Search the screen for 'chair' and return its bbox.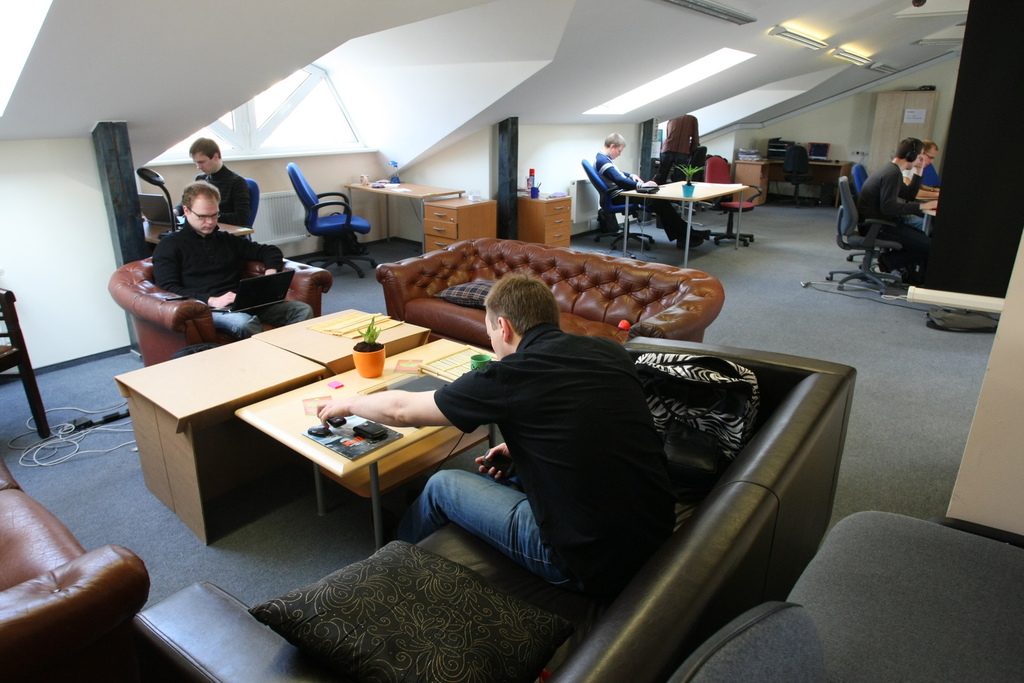
Found: locate(823, 175, 908, 298).
